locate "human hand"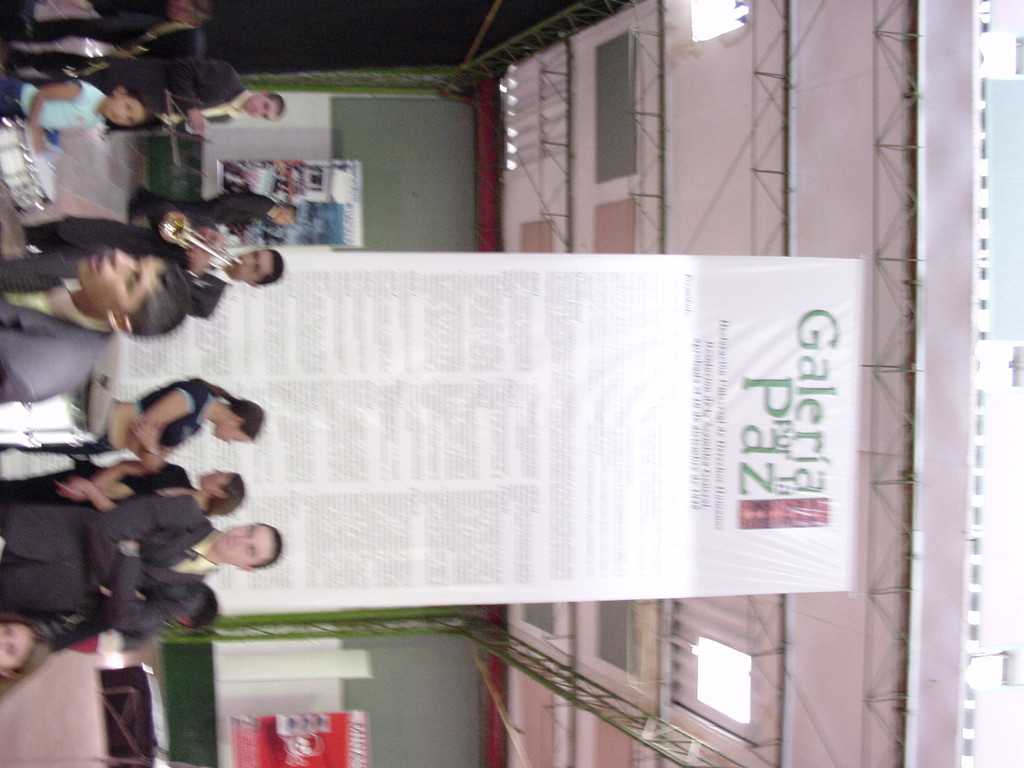
locate(57, 476, 86, 498)
